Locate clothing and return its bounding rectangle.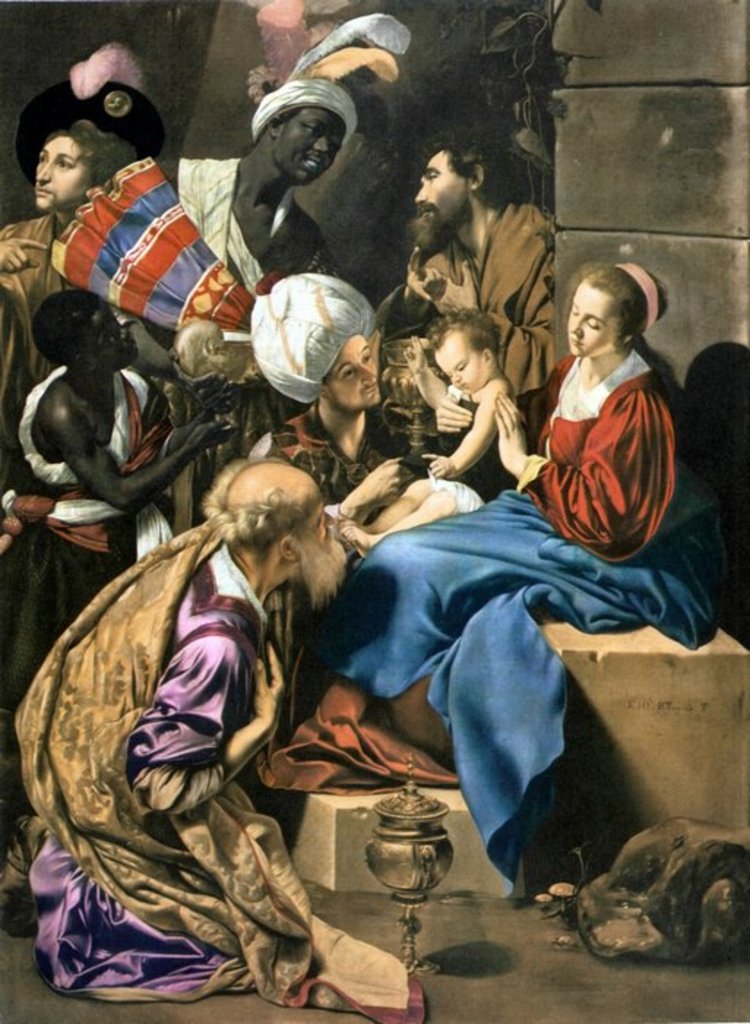
Rect(173, 154, 272, 293).
